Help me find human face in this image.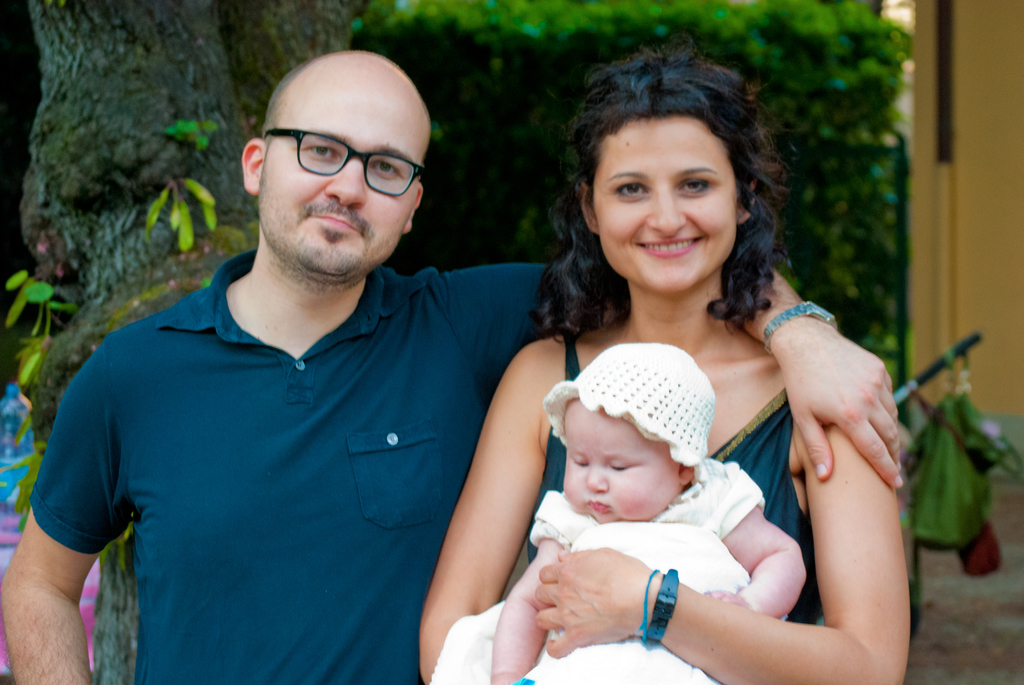
Found it: 567,398,683,528.
